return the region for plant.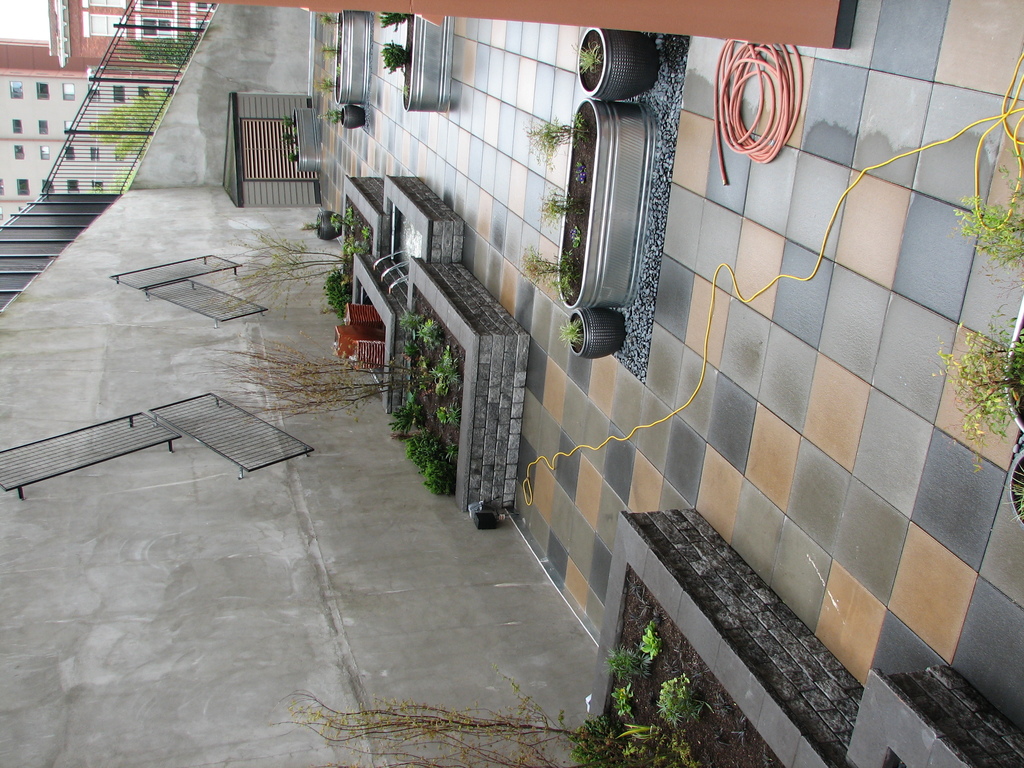
(left=281, top=132, right=293, bottom=145).
